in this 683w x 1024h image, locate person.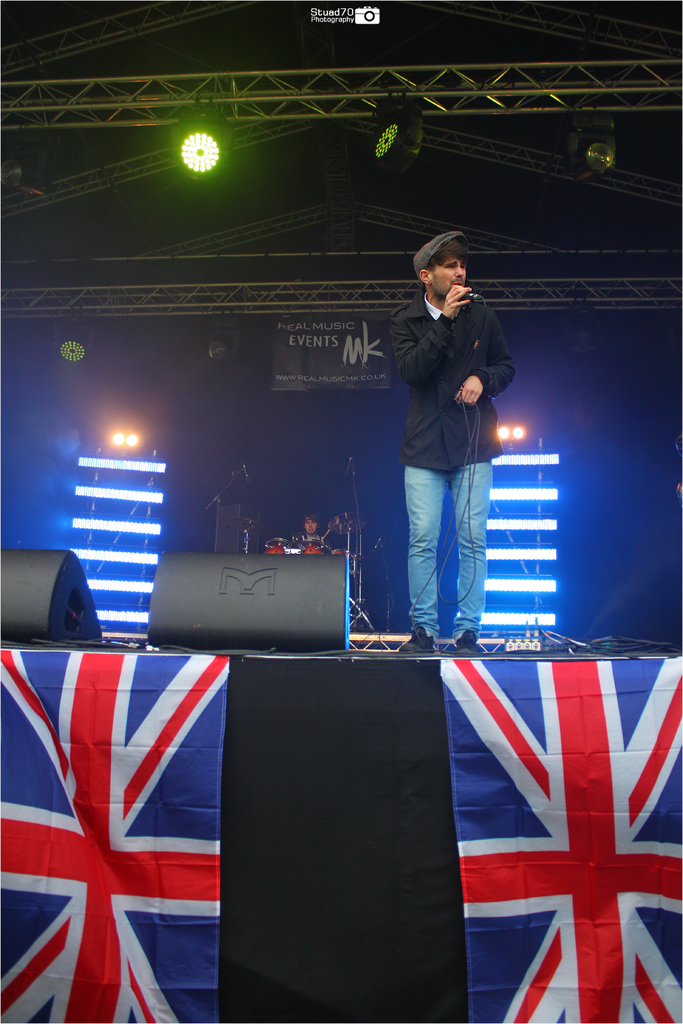
Bounding box: crop(386, 228, 517, 653).
